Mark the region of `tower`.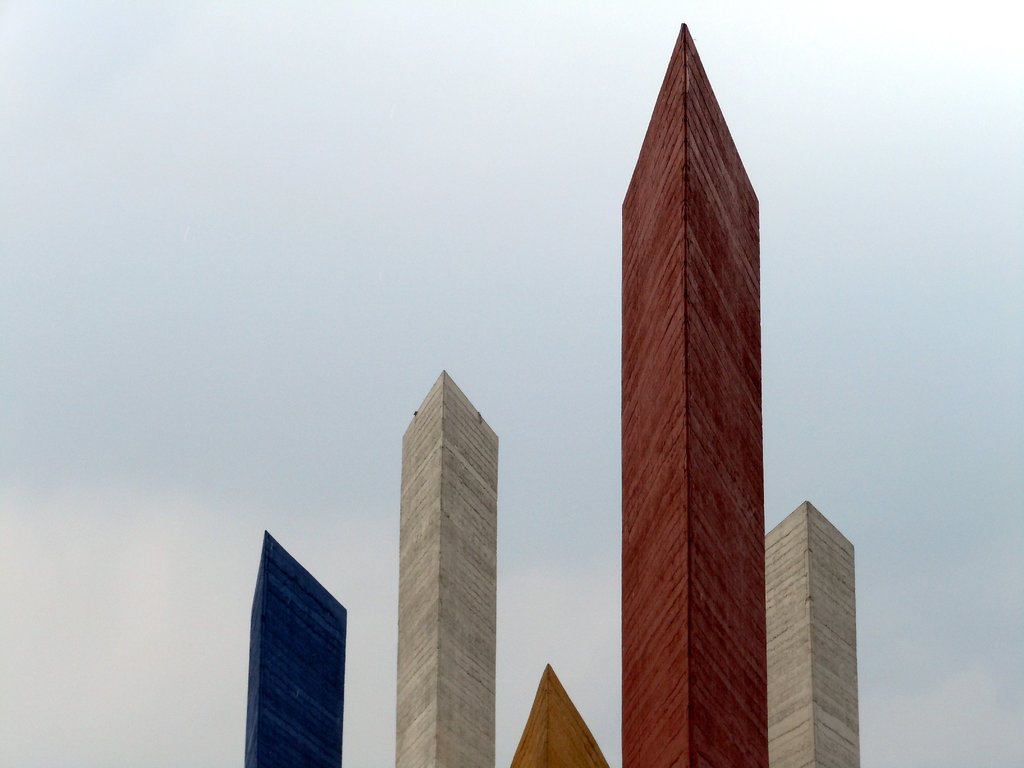
Region: {"left": 505, "top": 659, "right": 614, "bottom": 767}.
